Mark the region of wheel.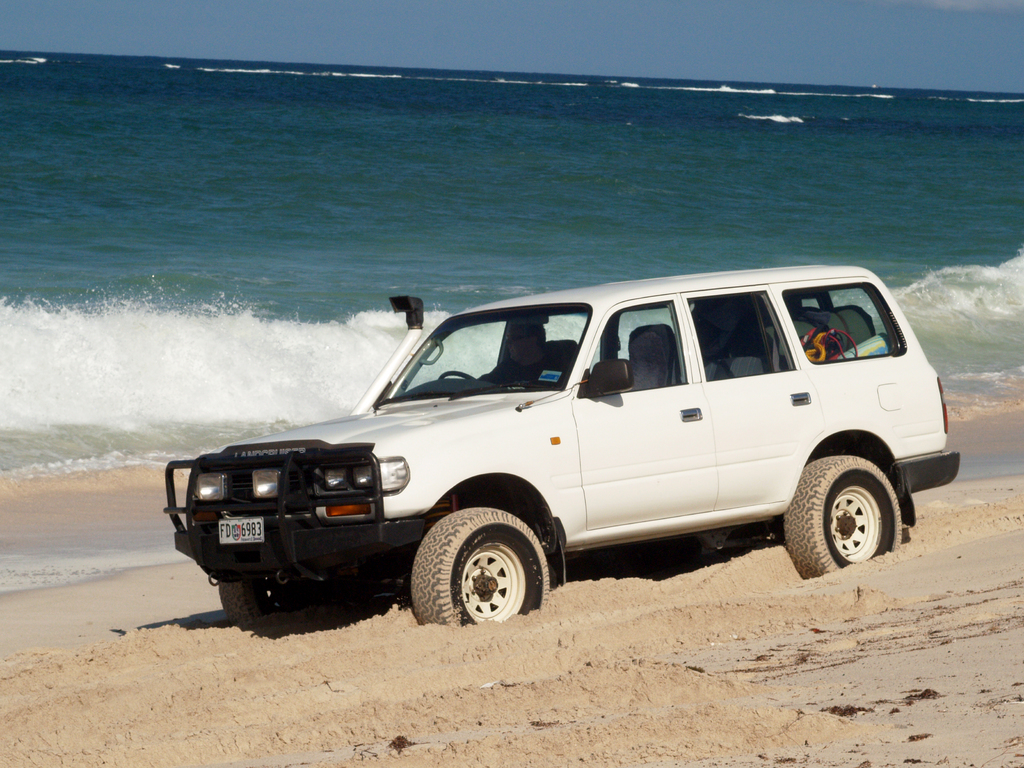
Region: bbox=[438, 373, 478, 380].
